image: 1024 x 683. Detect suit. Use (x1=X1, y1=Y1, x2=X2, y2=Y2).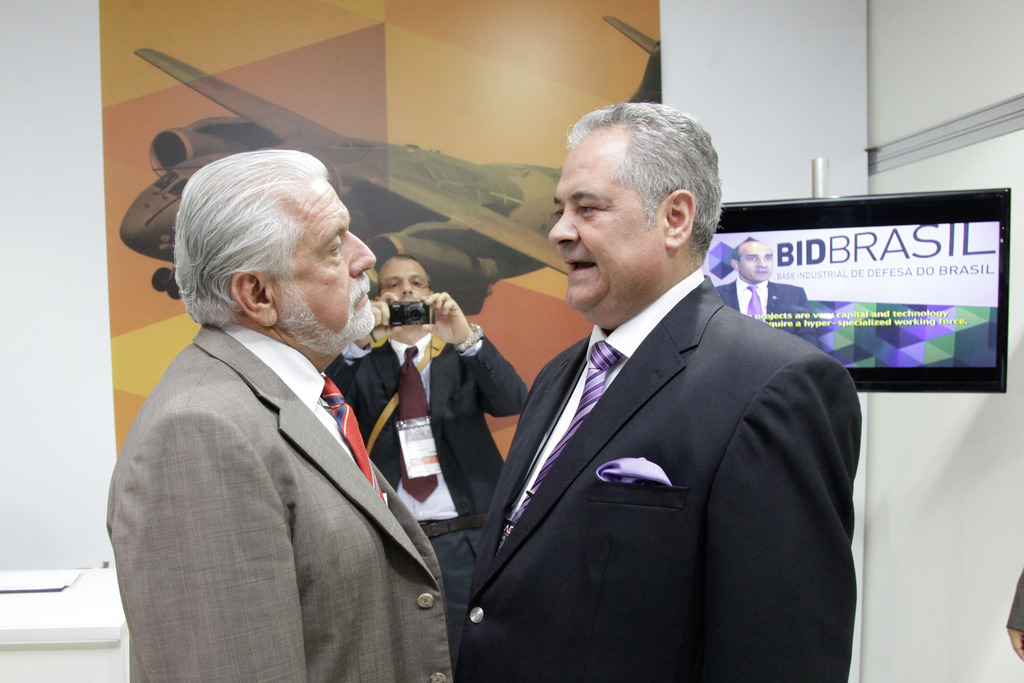
(x1=106, y1=327, x2=449, y2=682).
